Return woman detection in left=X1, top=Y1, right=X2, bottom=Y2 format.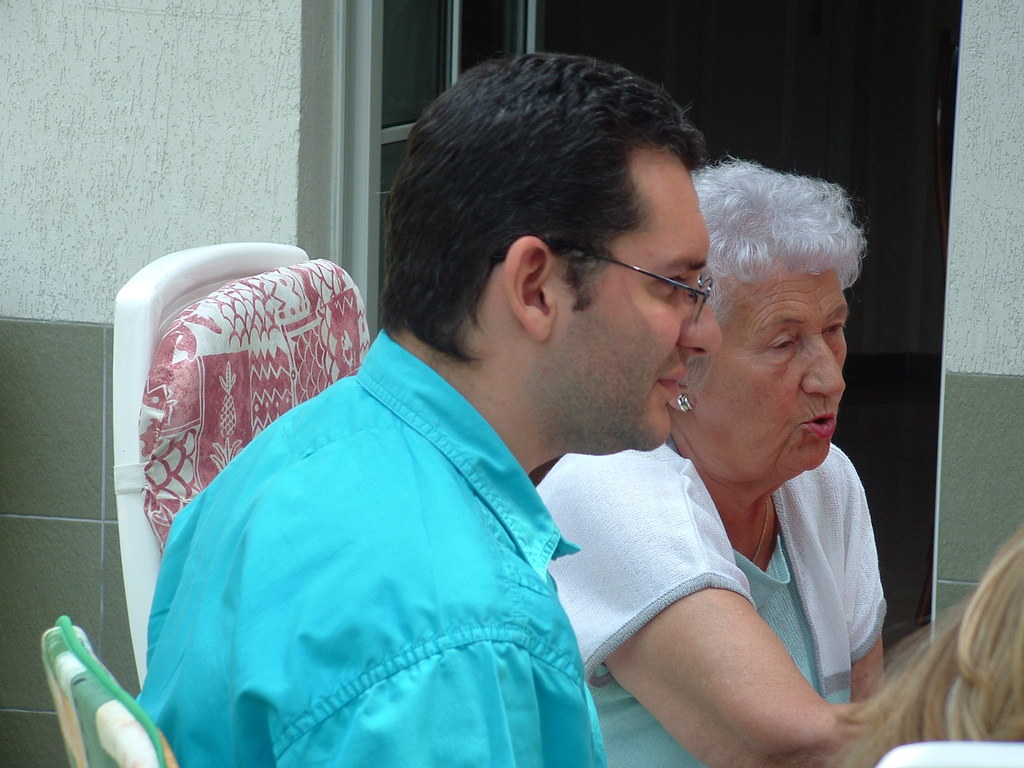
left=559, top=136, right=917, bottom=765.
